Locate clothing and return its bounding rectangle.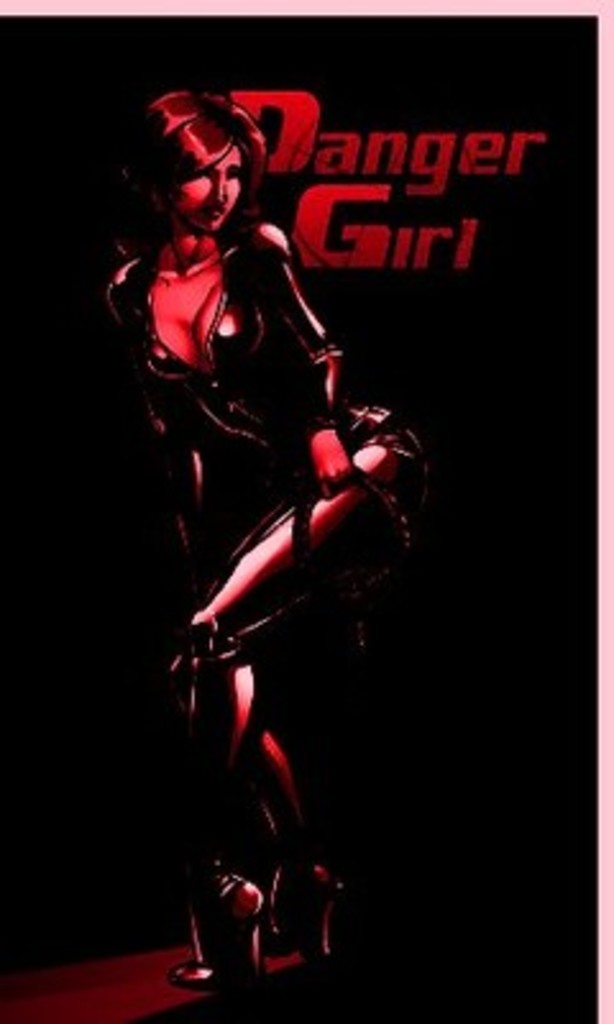
pyautogui.locateOnScreen(84, 246, 368, 673).
